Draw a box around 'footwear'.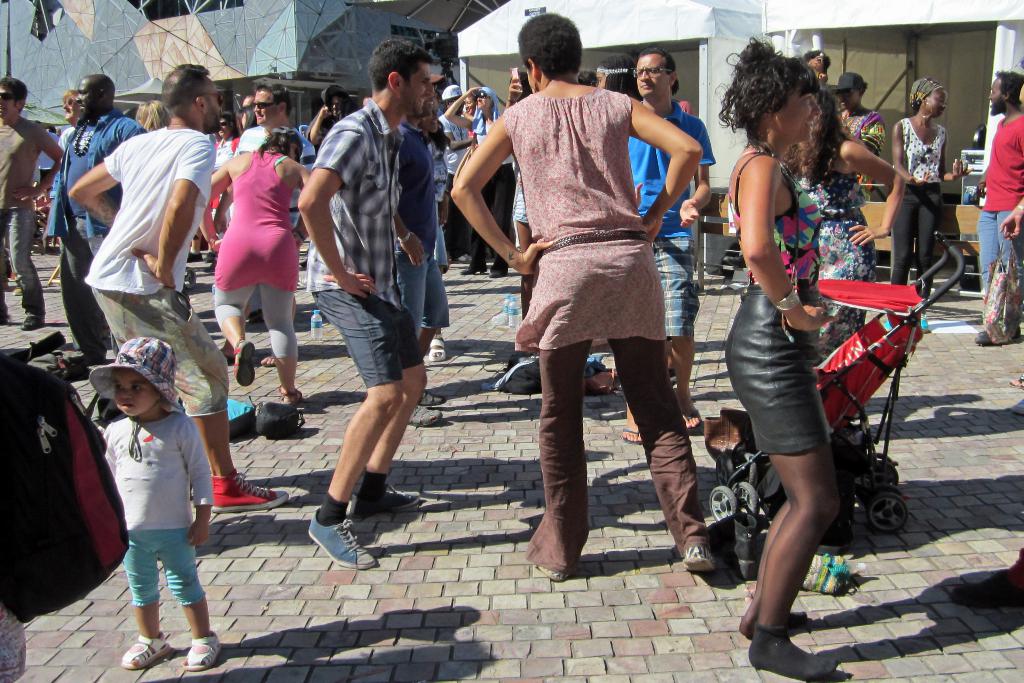
<bbox>278, 379, 311, 413</bbox>.
